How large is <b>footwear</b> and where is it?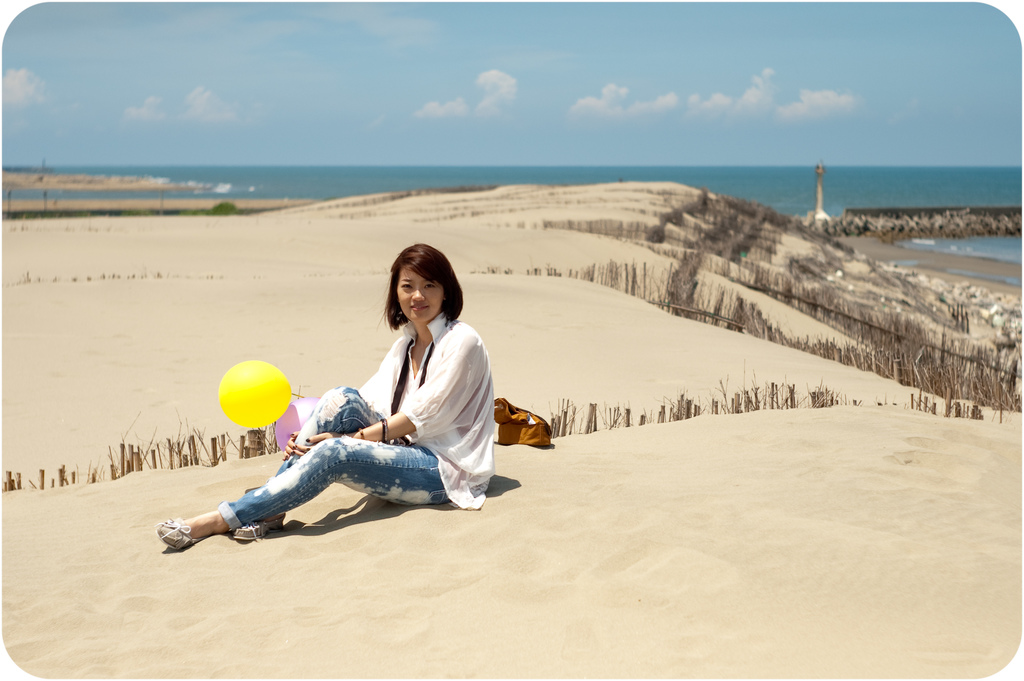
Bounding box: <box>231,515,282,543</box>.
